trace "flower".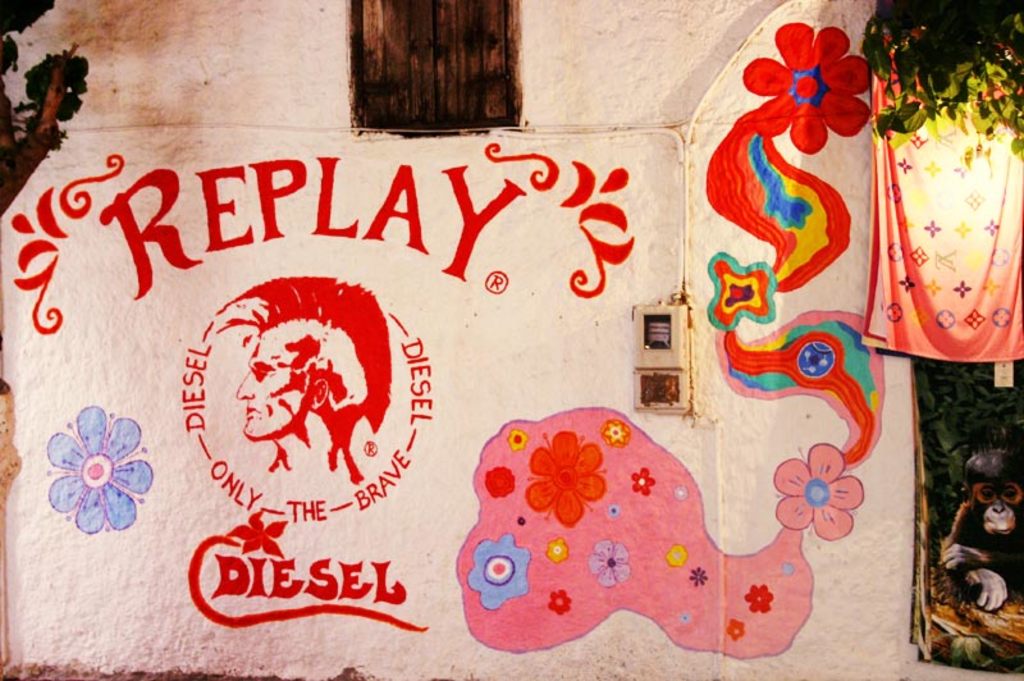
Traced to {"x1": 588, "y1": 538, "x2": 634, "y2": 585}.
